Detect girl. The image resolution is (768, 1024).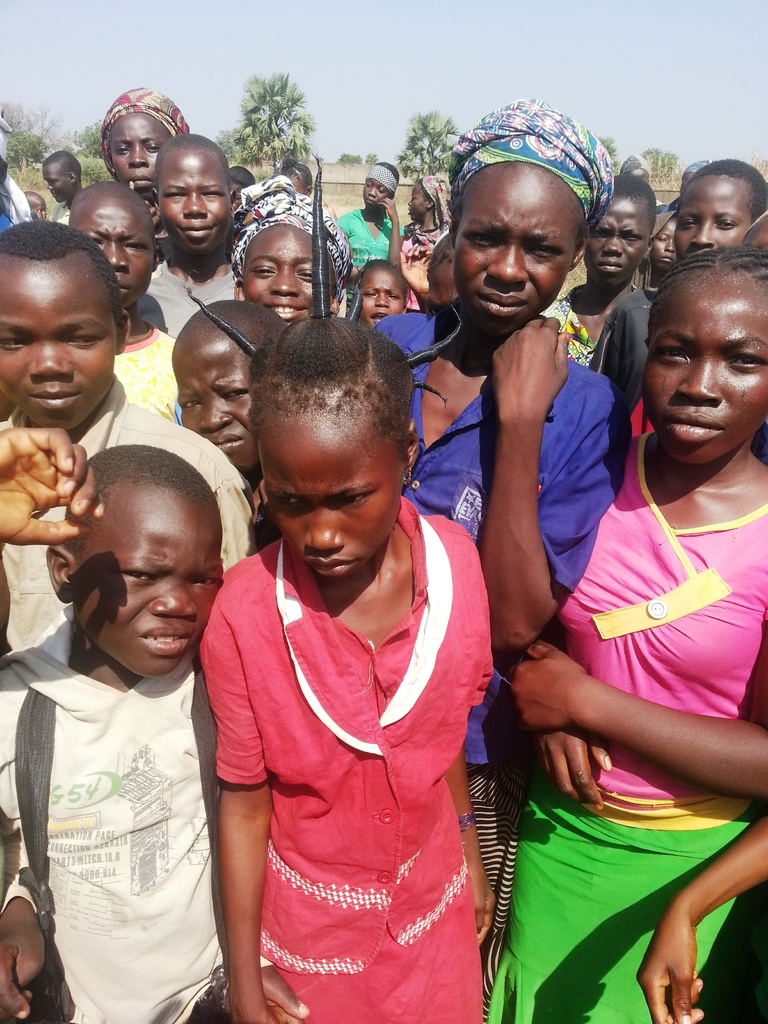
bbox=[203, 306, 486, 1014].
